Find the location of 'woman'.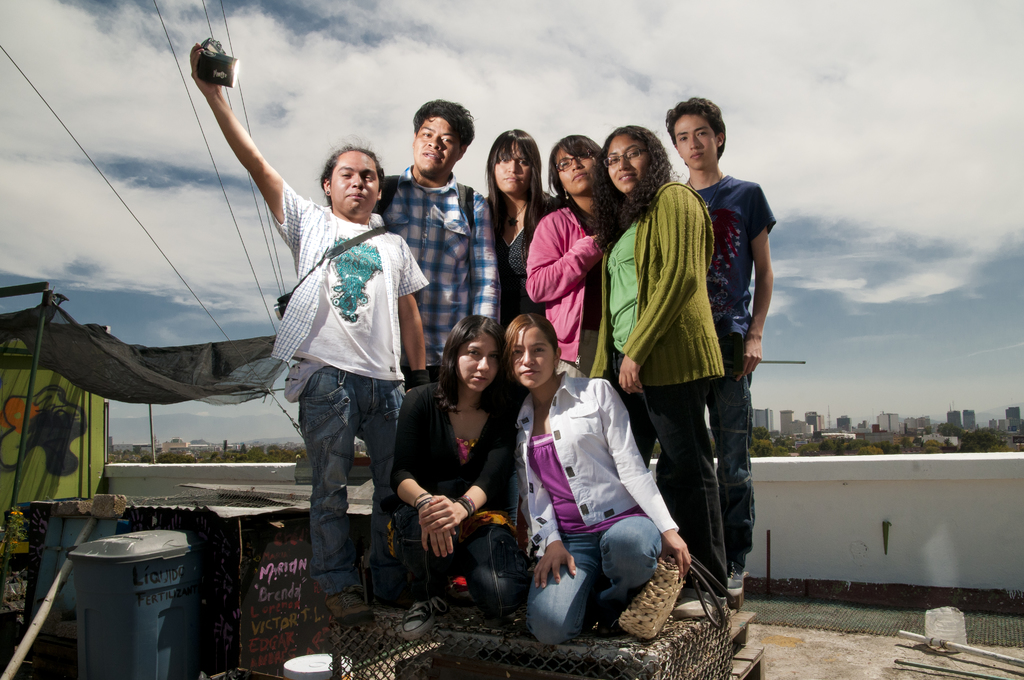
Location: box=[396, 292, 534, 647].
